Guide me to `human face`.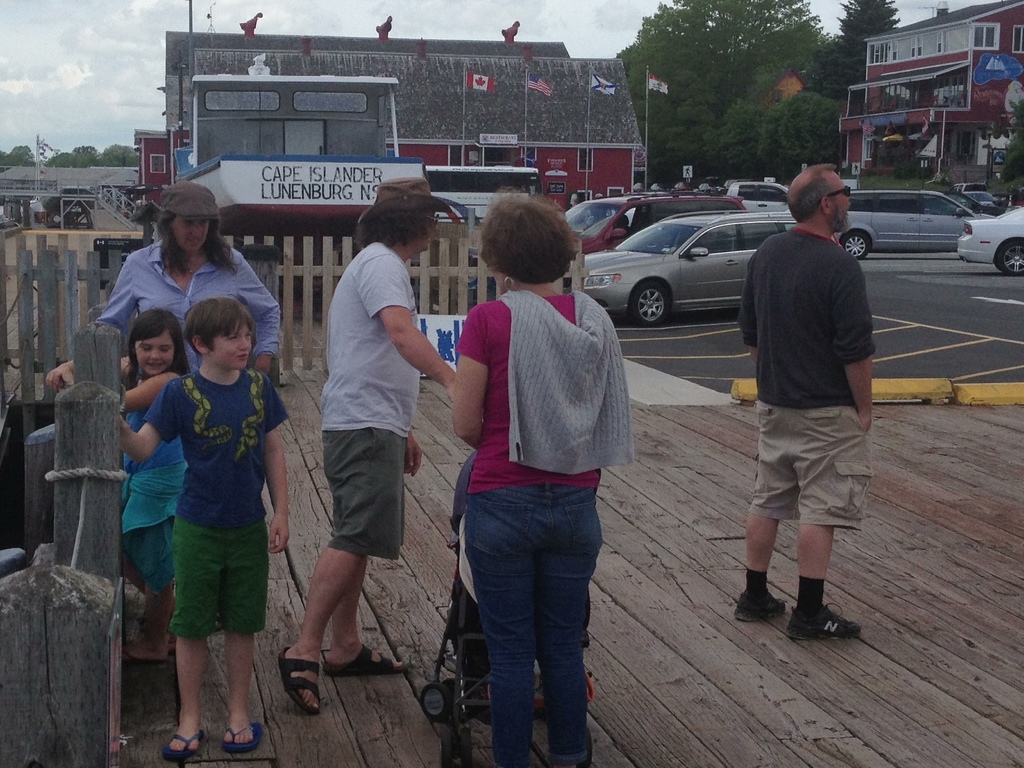
Guidance: Rect(409, 208, 440, 250).
